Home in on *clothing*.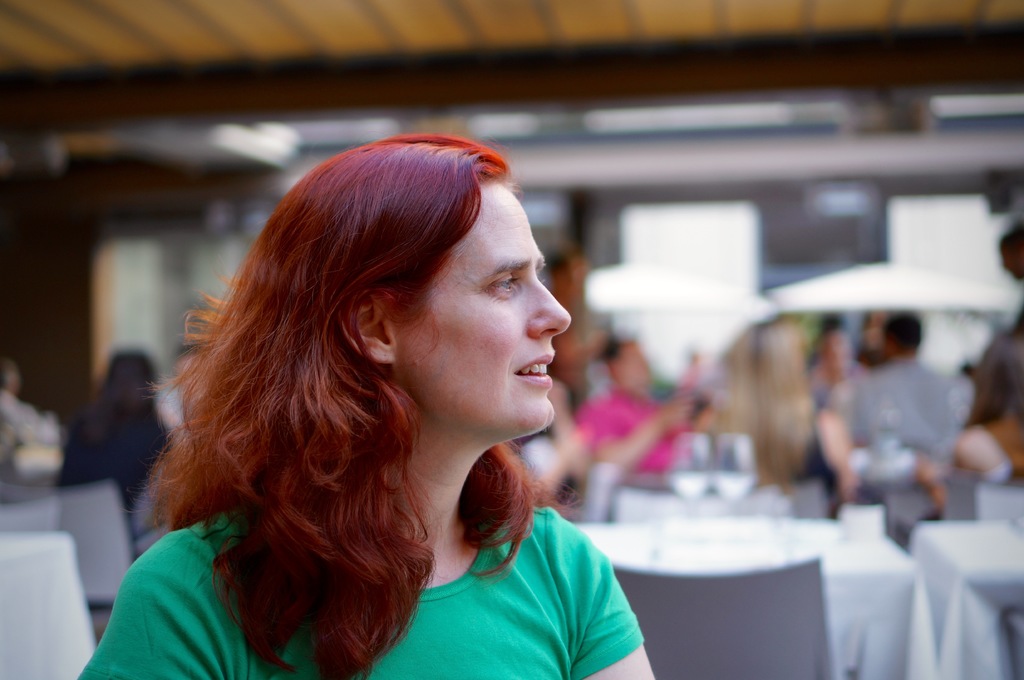
Homed in at (x1=581, y1=384, x2=675, y2=477).
